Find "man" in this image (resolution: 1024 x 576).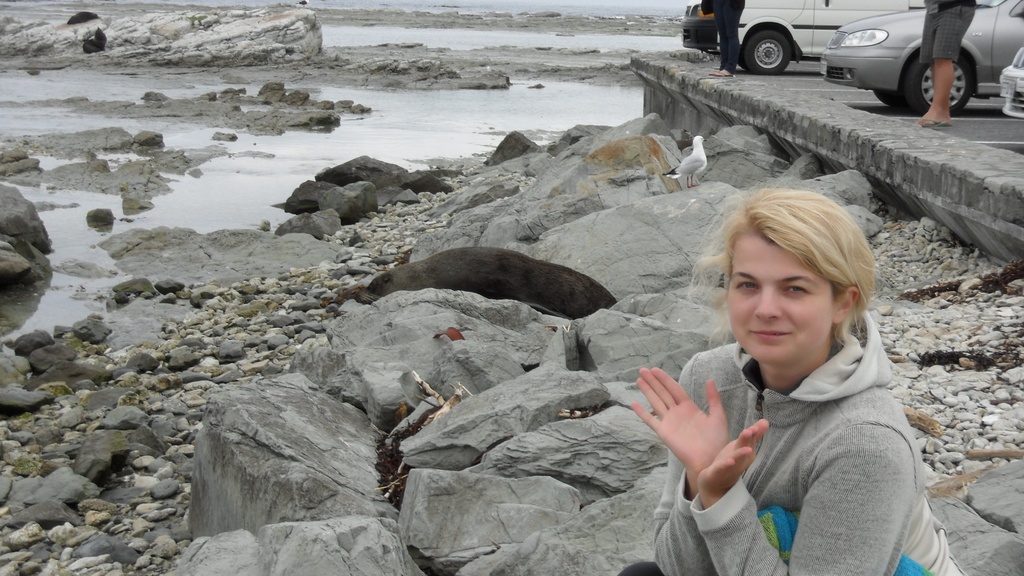
locate(911, 0, 979, 128).
